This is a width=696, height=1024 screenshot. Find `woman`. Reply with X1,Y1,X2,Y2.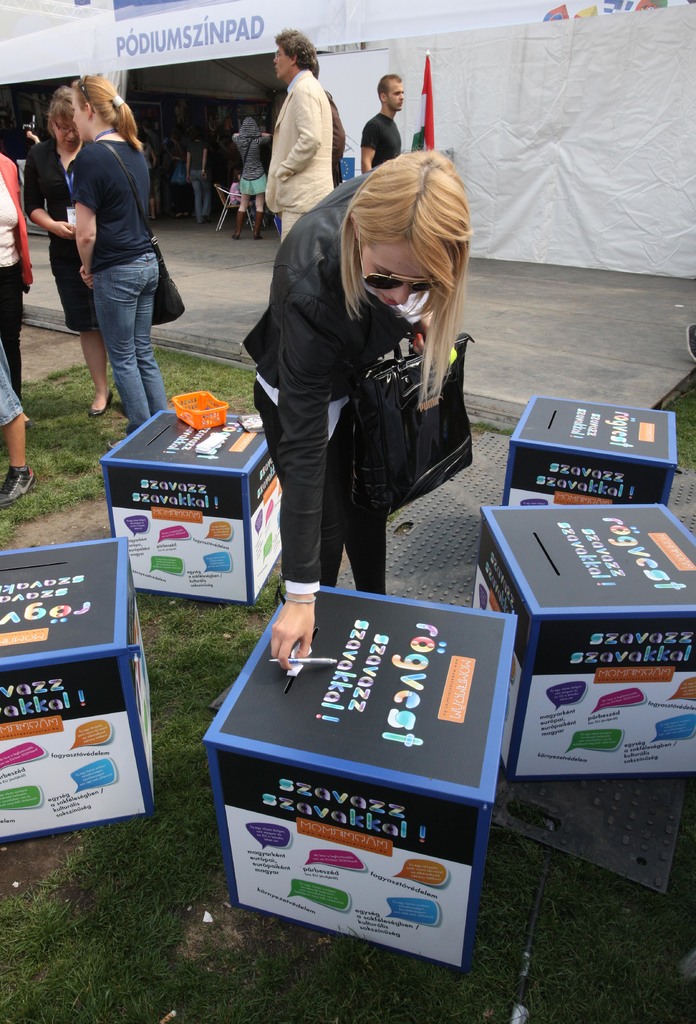
20,76,125,416.
